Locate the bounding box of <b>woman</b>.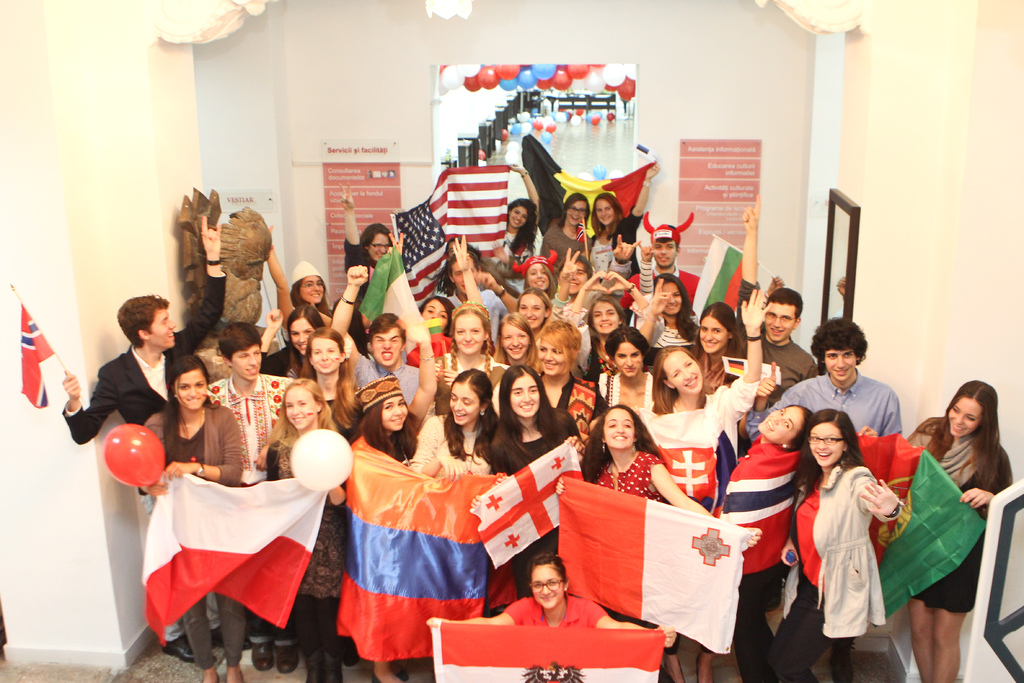
Bounding box: 260, 228, 337, 322.
